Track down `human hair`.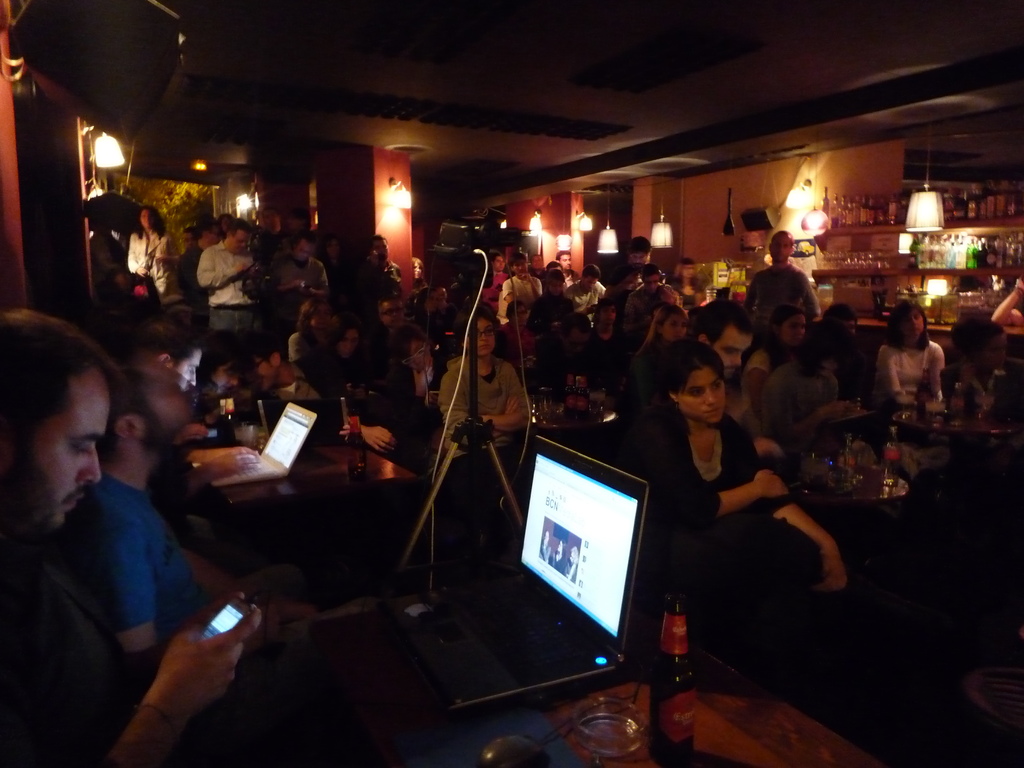
Tracked to (x1=241, y1=324, x2=279, y2=357).
